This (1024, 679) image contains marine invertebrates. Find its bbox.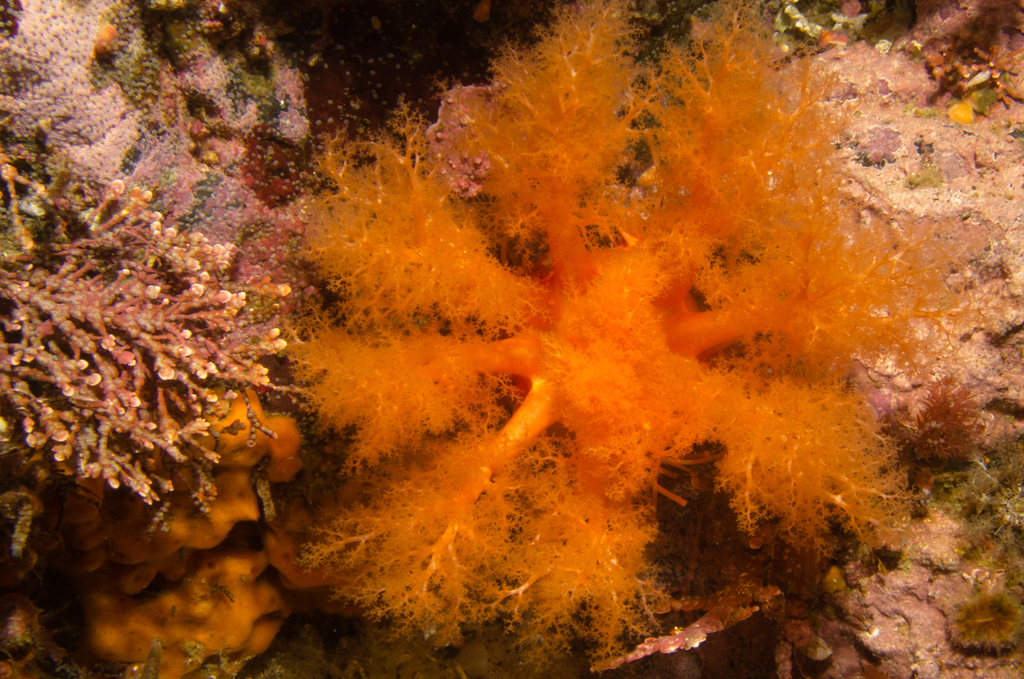
(1, 0, 385, 322).
